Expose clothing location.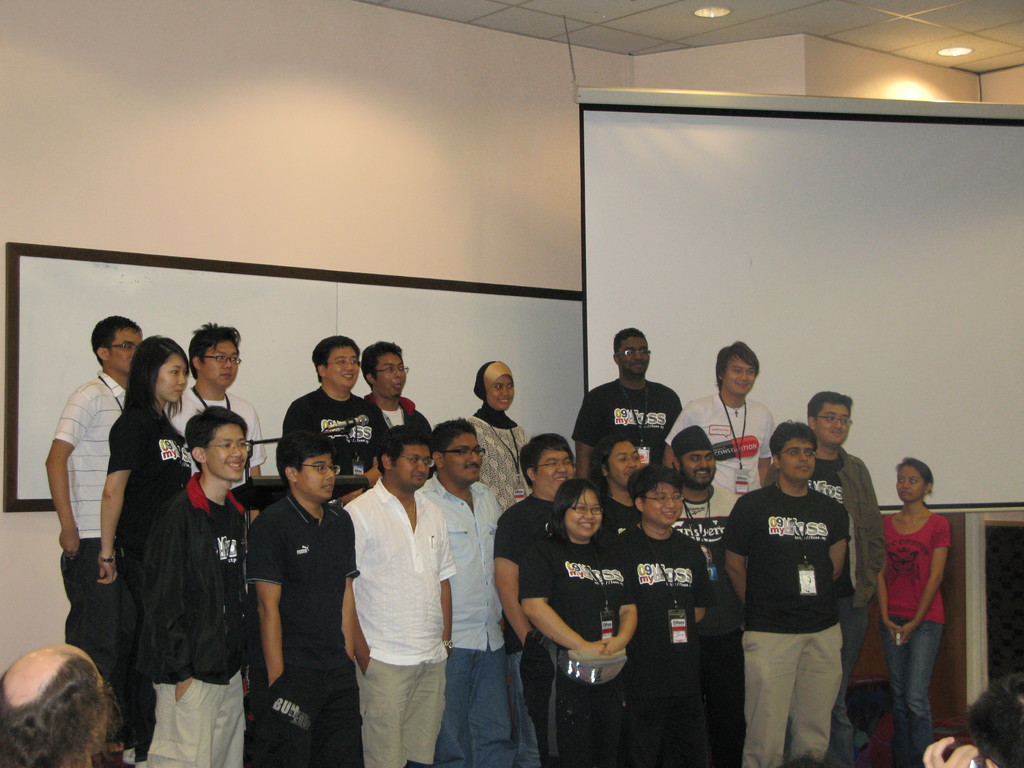
Exposed at 134, 466, 253, 767.
